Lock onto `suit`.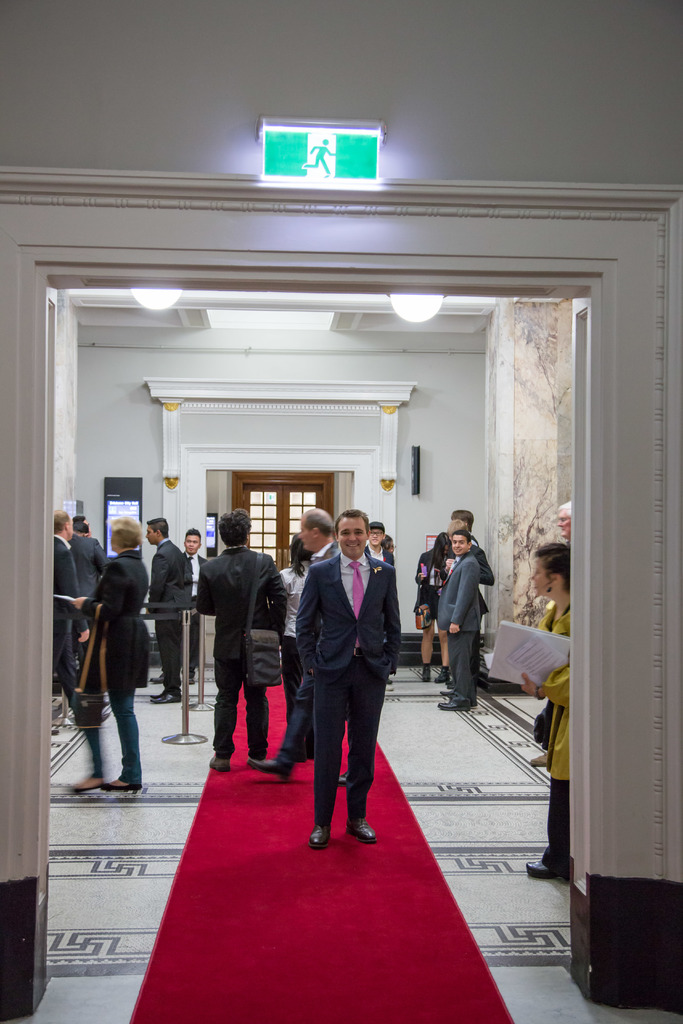
Locked: {"left": 413, "top": 551, "right": 453, "bottom": 620}.
